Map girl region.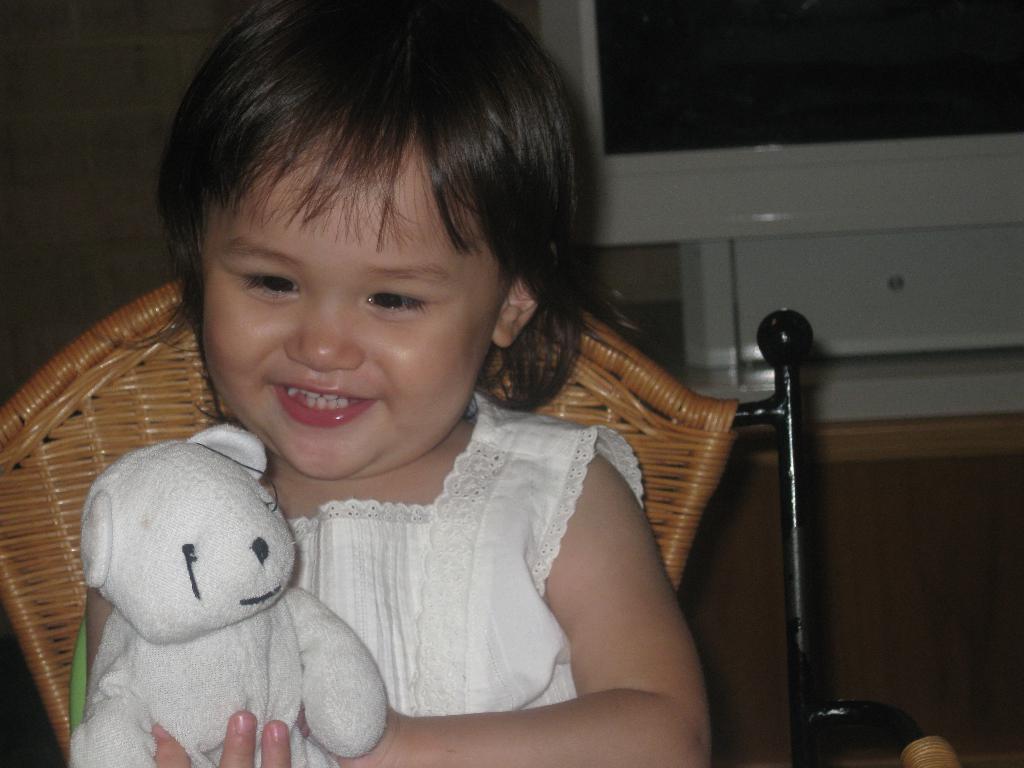
Mapped to 86/0/710/767.
